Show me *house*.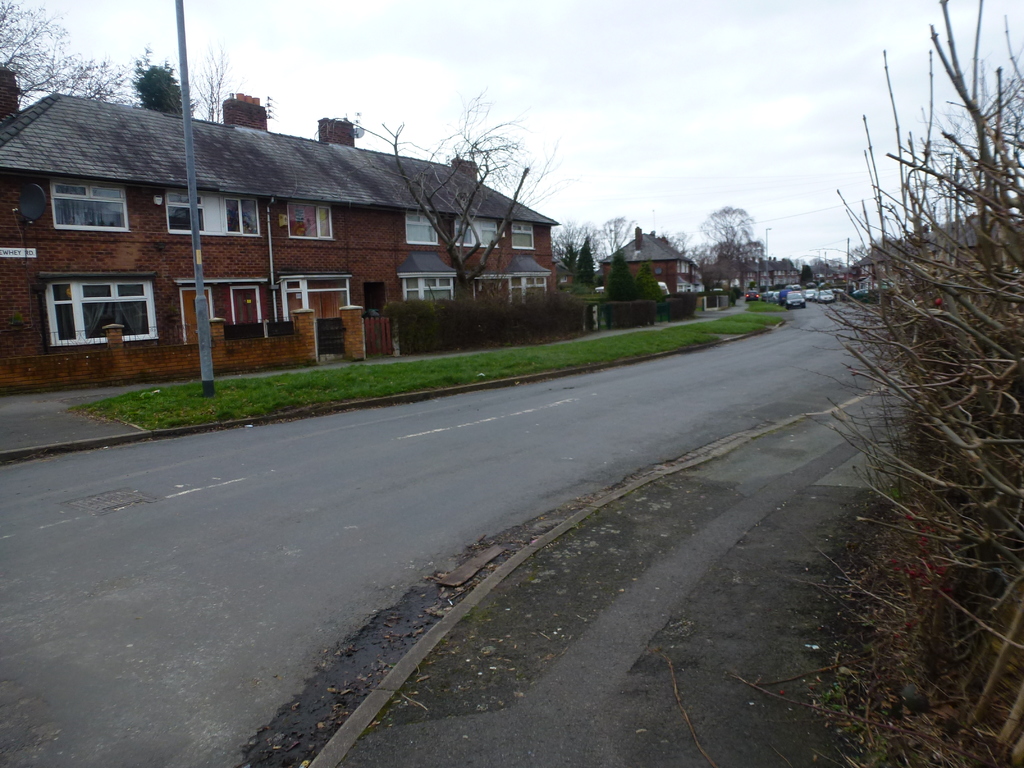
*house* is here: [left=0, top=116, right=561, bottom=394].
